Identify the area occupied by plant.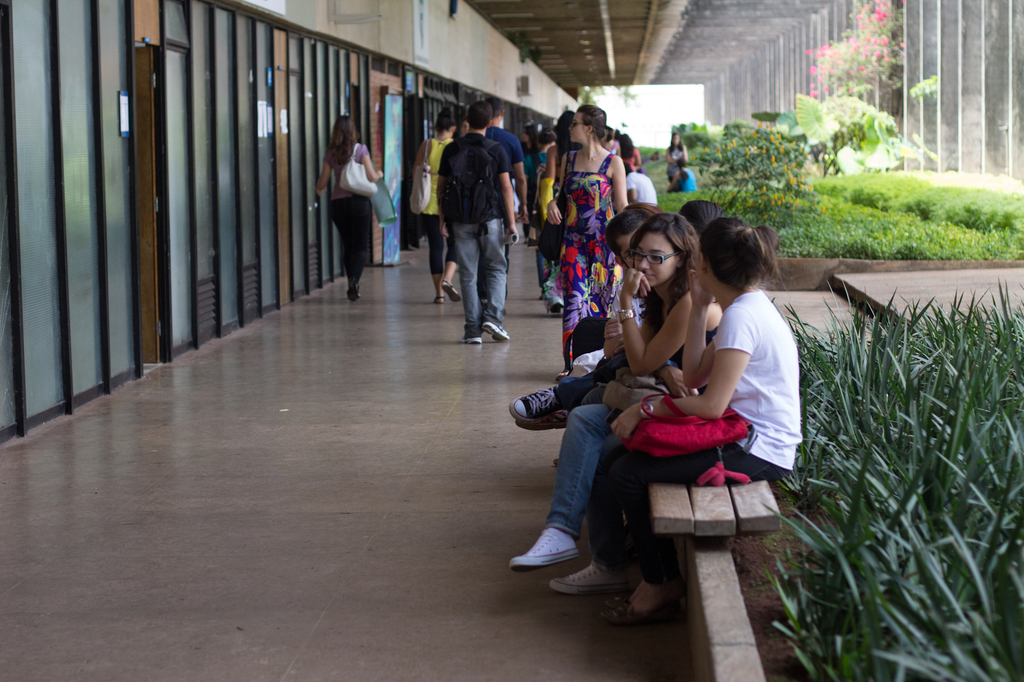
Area: 685/123/828/226.
